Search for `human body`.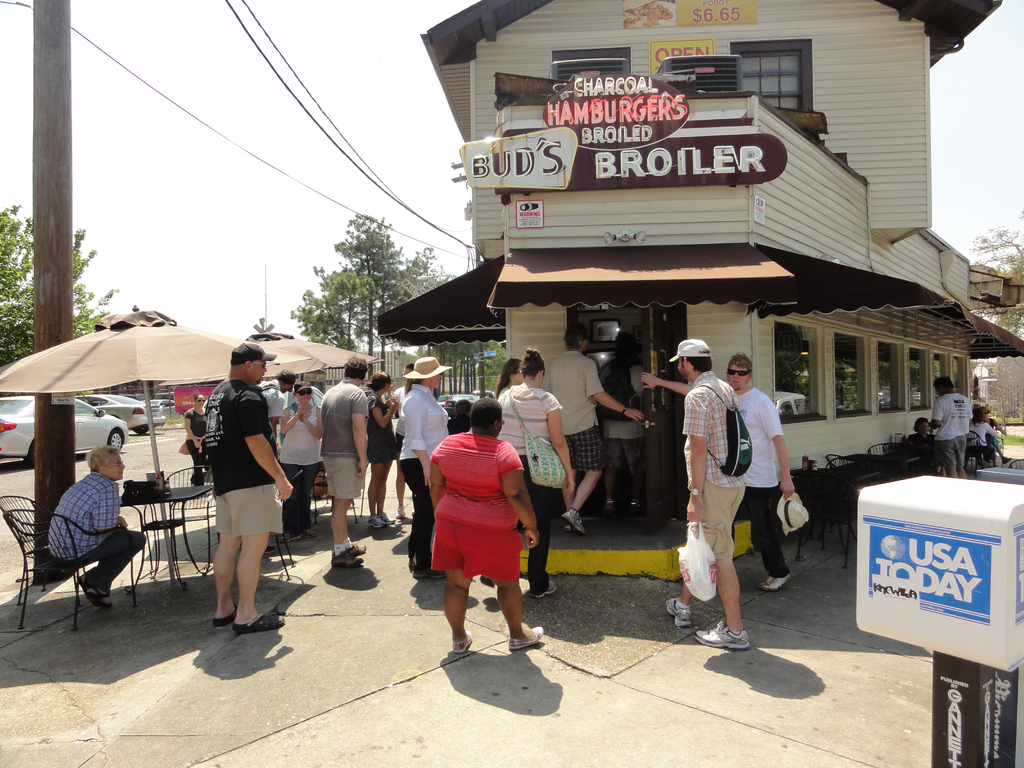
Found at pyautogui.locateOnScreen(440, 396, 541, 660).
